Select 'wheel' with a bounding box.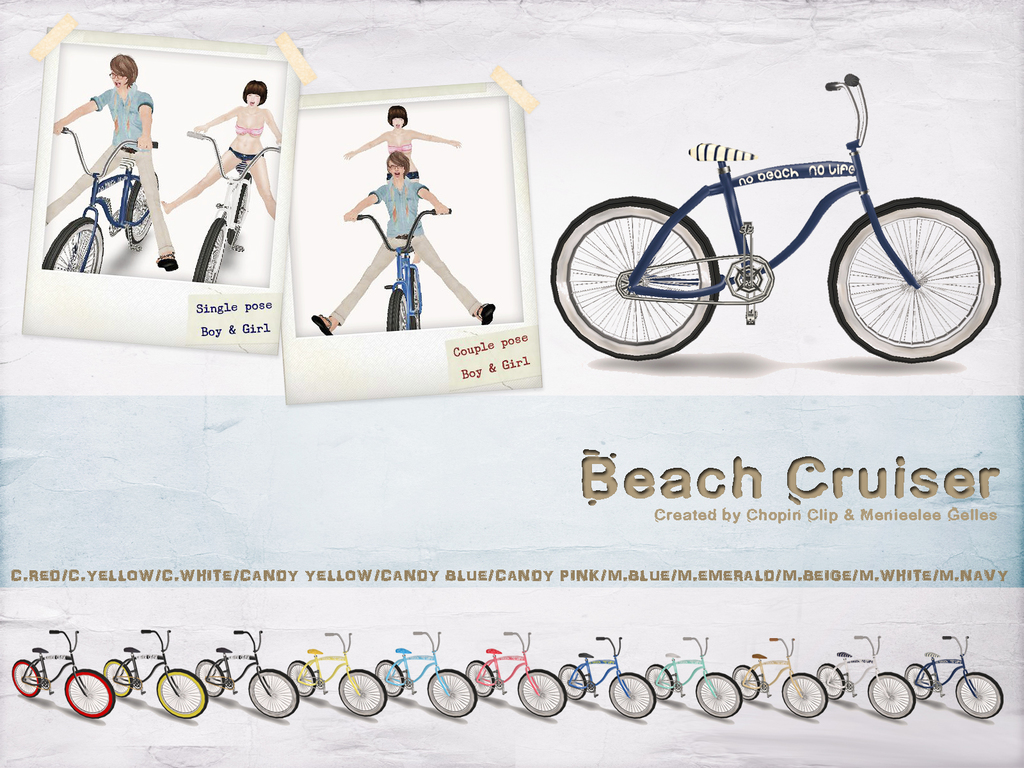
[128, 675, 144, 691].
